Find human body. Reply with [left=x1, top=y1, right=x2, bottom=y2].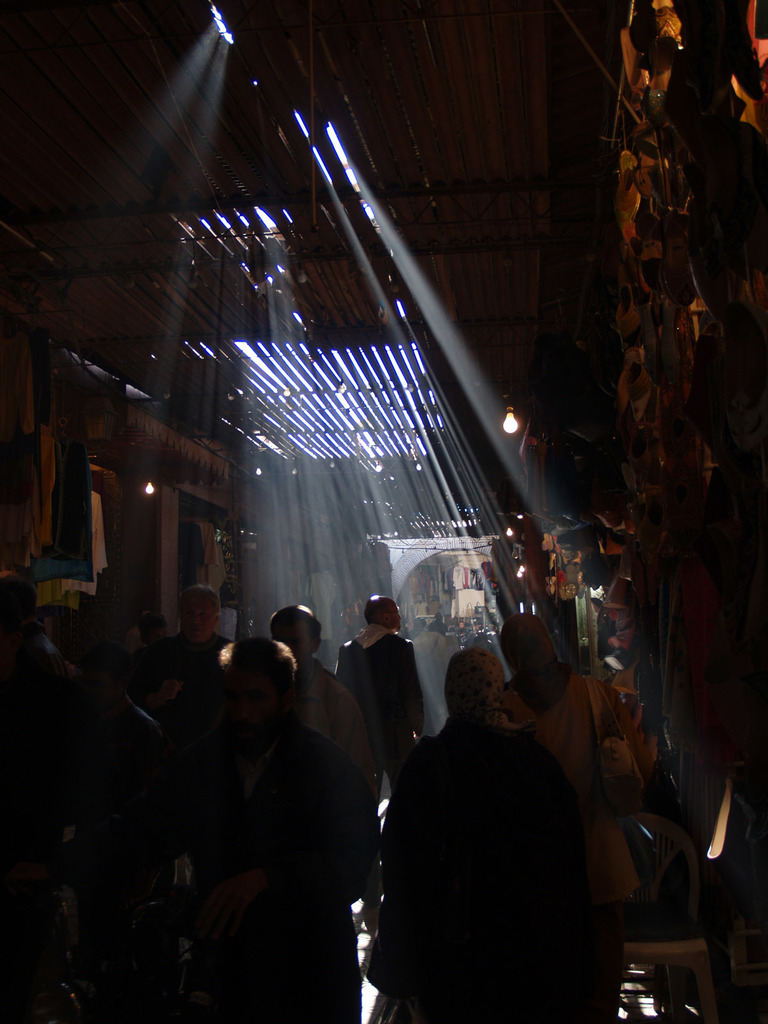
[left=342, top=596, right=424, bottom=781].
